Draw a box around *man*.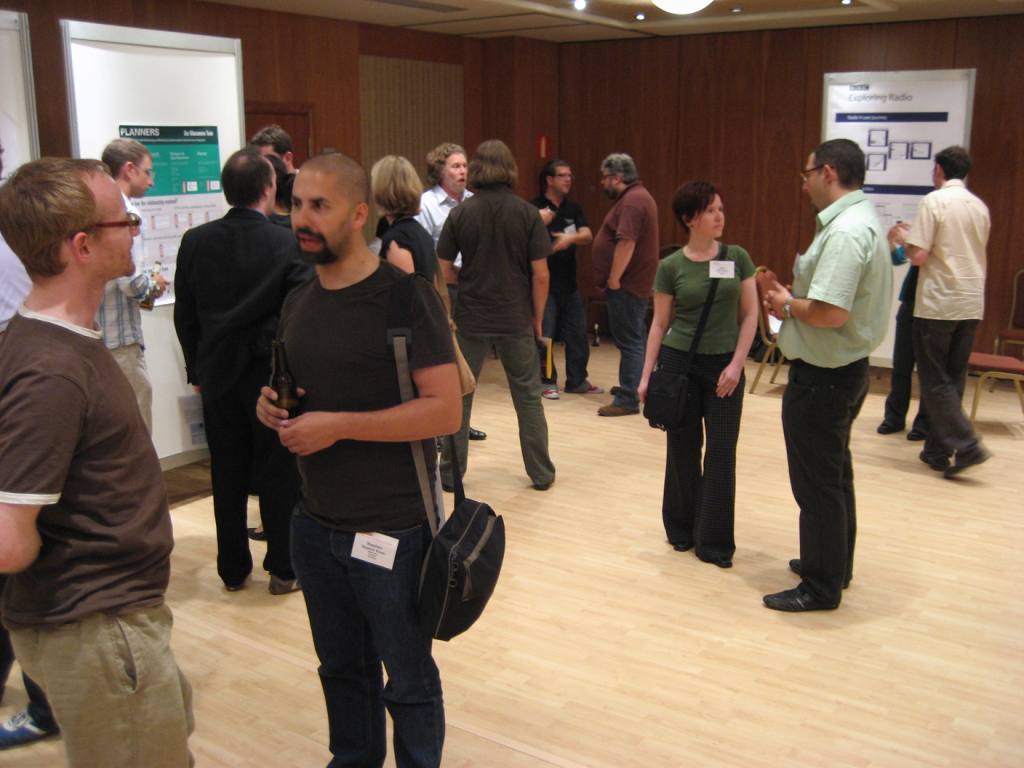
x1=96, y1=132, x2=162, y2=440.
